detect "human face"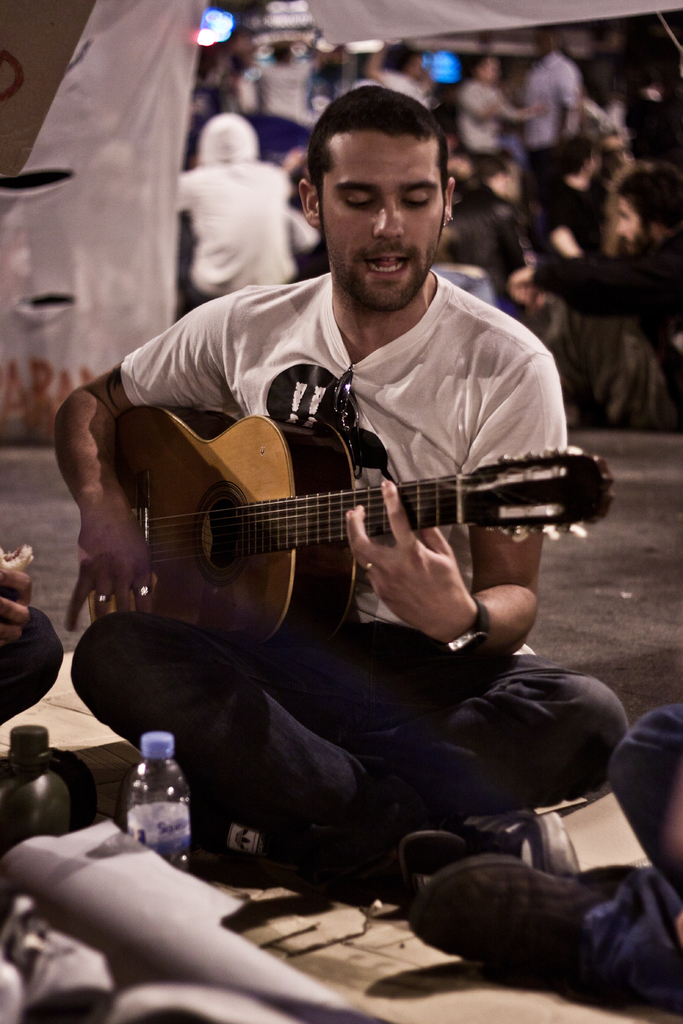
crop(327, 138, 443, 300)
